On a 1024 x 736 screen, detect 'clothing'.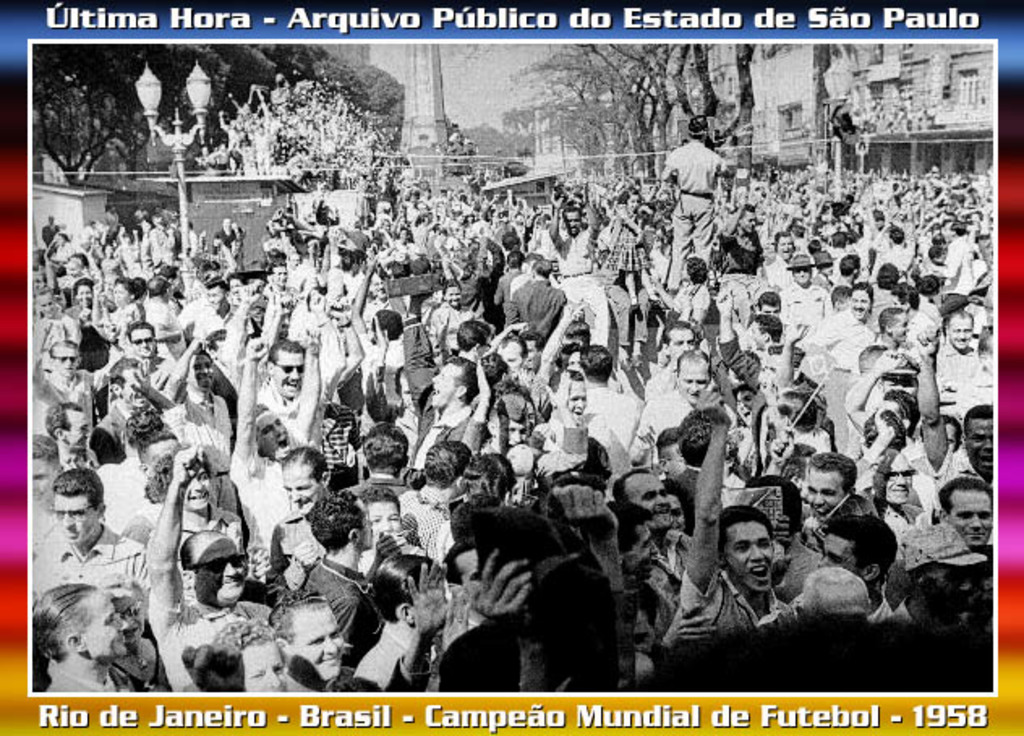
detection(669, 143, 716, 190).
